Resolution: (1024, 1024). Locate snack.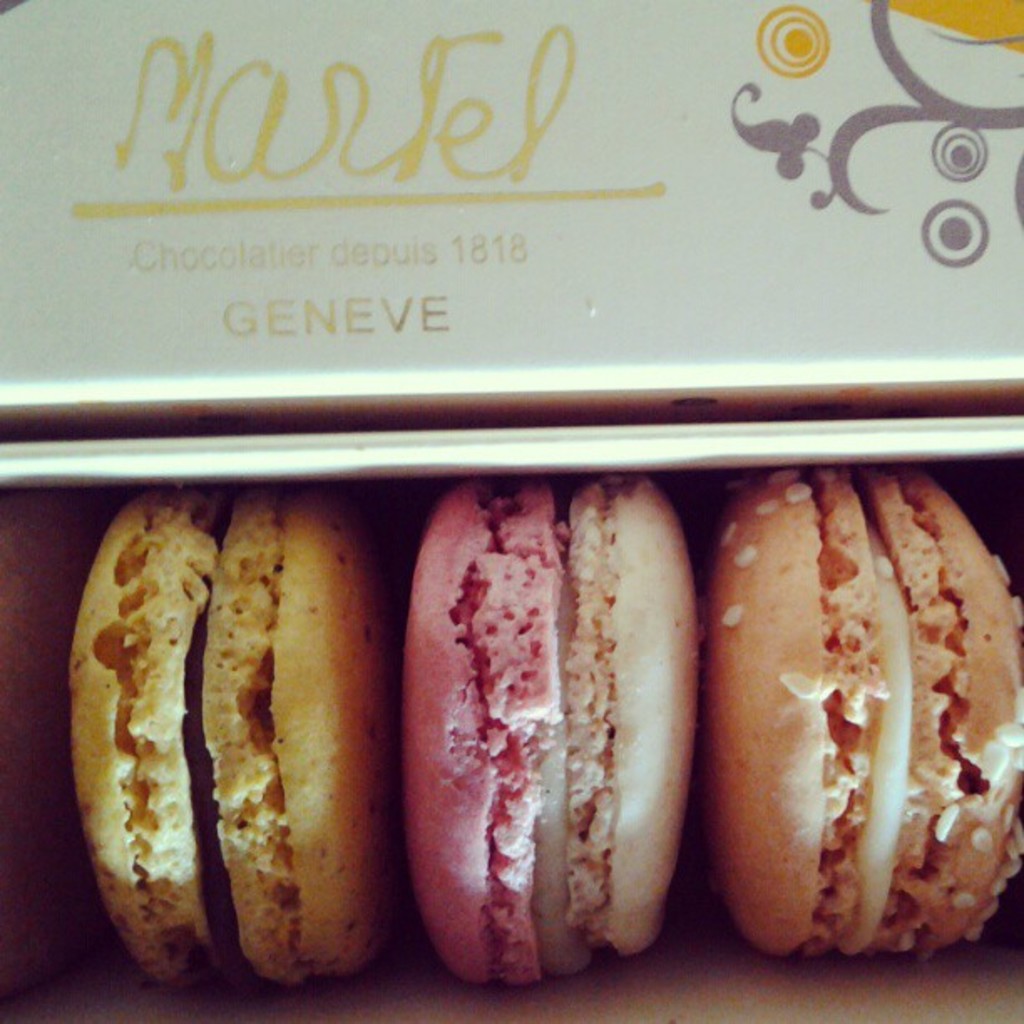
[left=689, top=465, right=1022, bottom=957].
